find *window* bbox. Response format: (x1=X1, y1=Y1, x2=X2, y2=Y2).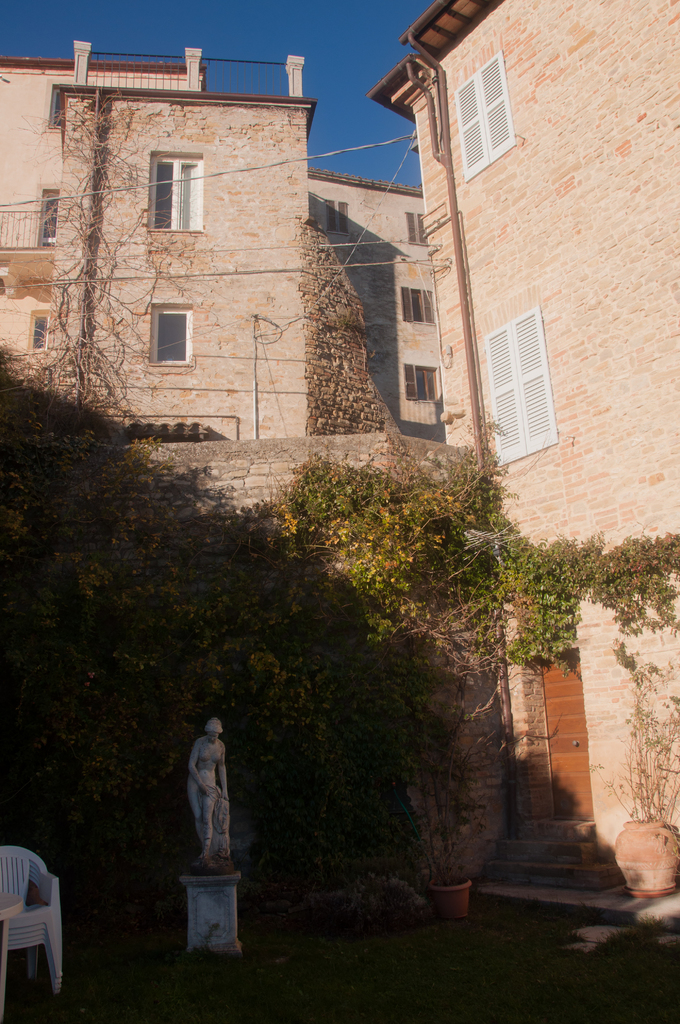
(x1=42, y1=192, x2=58, y2=244).
